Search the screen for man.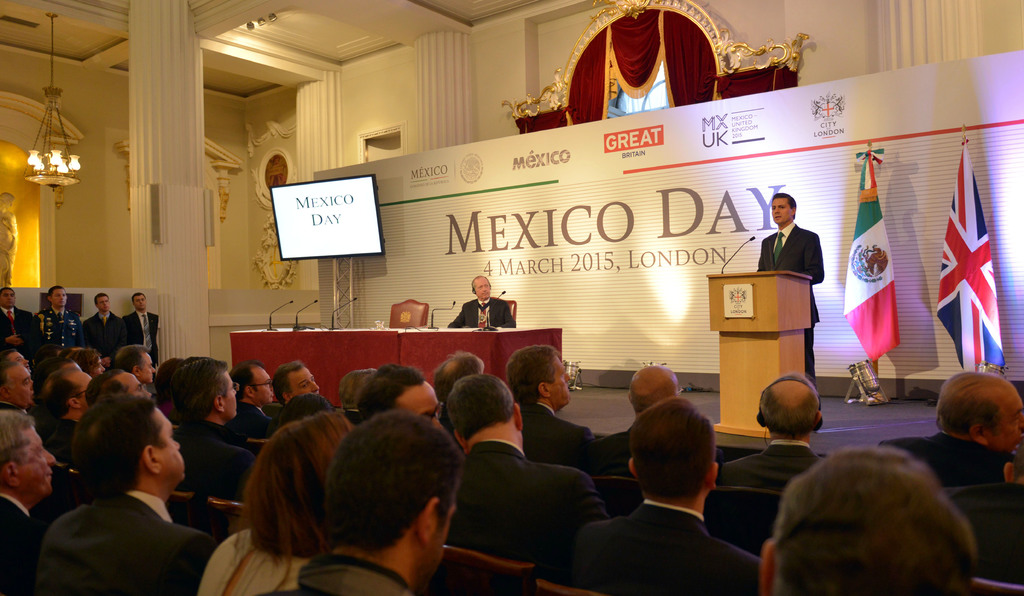
Found at x1=176 y1=356 x2=252 y2=501.
